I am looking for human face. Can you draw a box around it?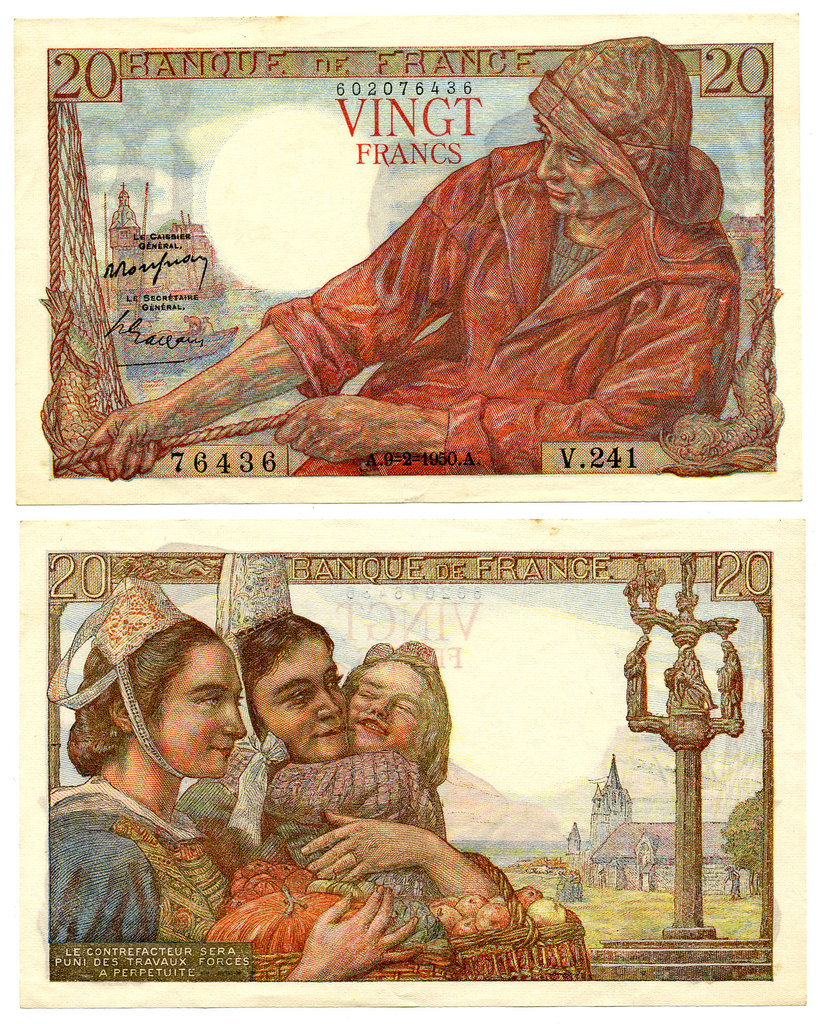
Sure, the bounding box is x1=252 y1=638 x2=348 y2=762.
